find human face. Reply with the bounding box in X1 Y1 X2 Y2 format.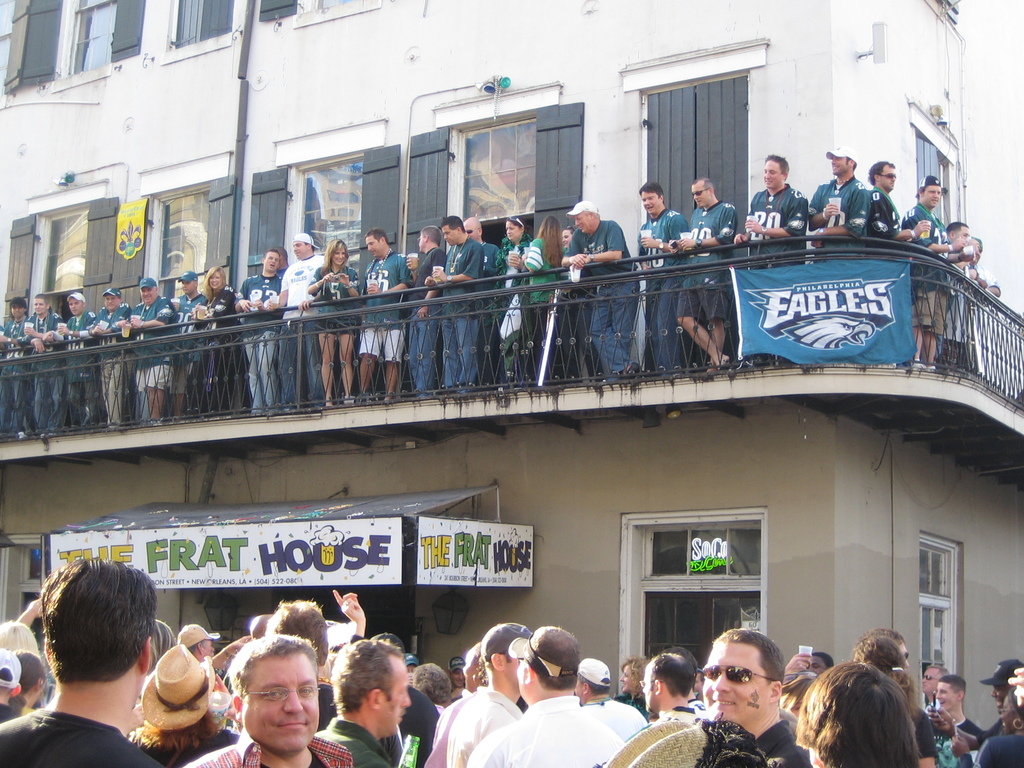
209 271 222 291.
